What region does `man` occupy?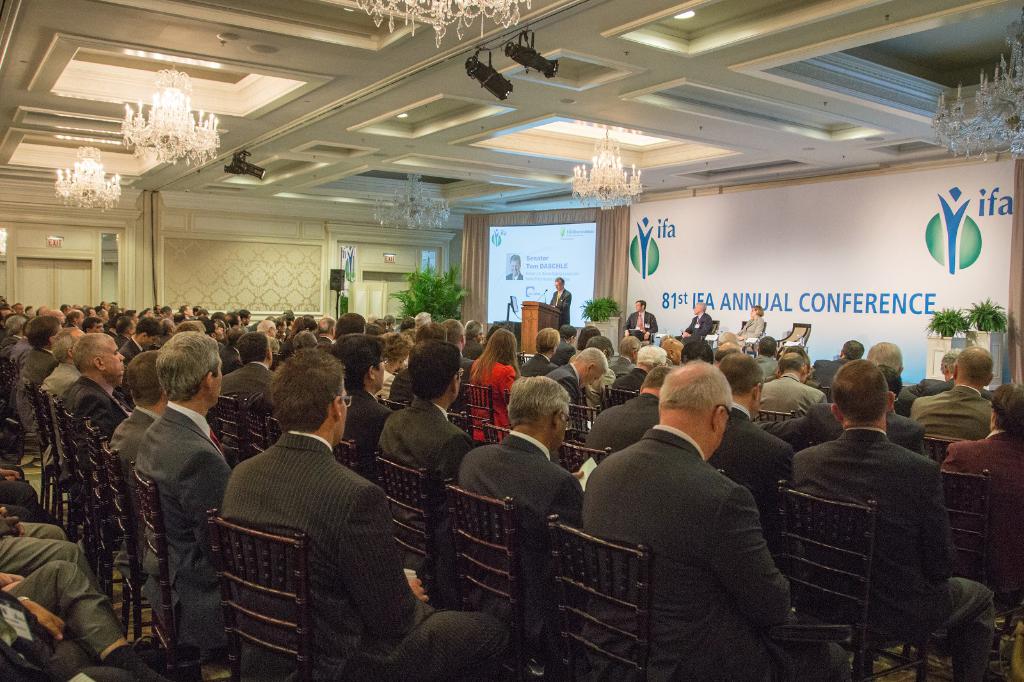
box=[336, 326, 404, 450].
